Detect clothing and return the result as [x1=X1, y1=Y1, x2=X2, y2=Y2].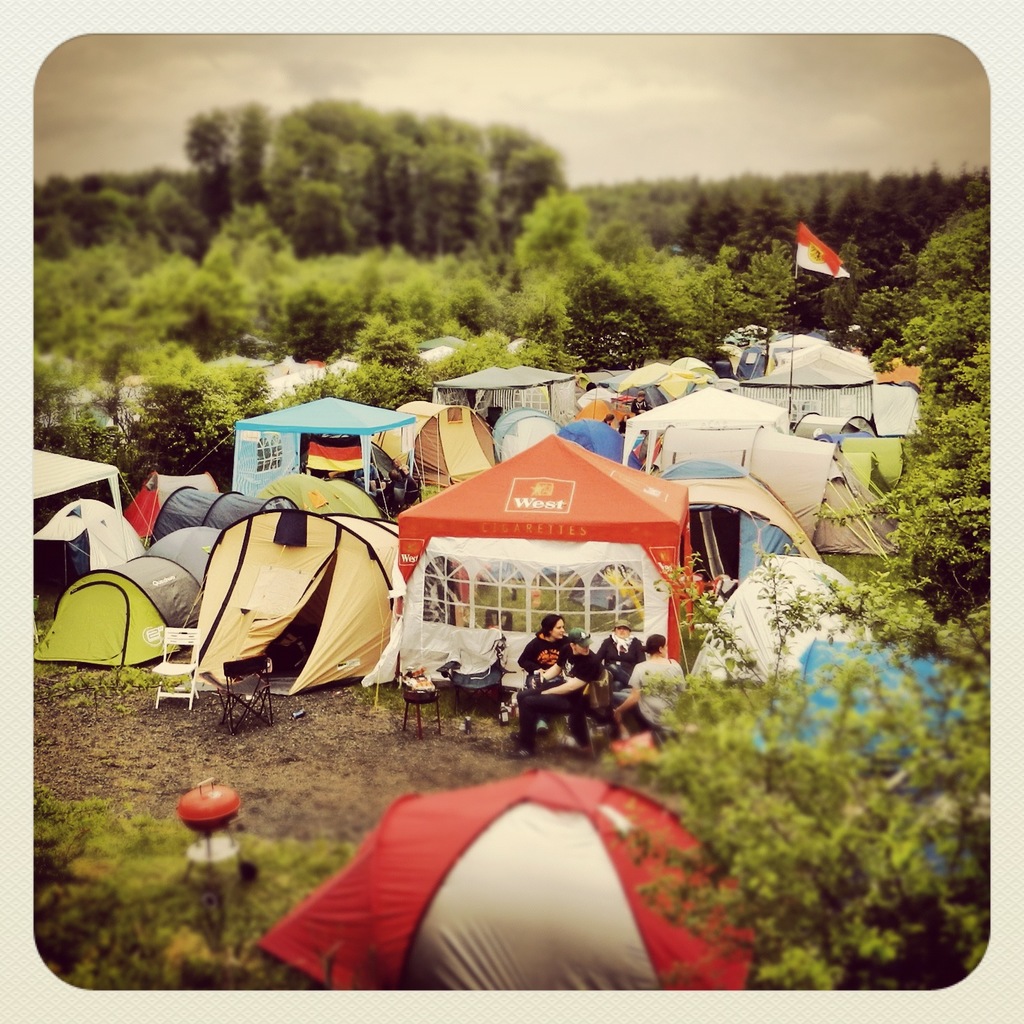
[x1=617, y1=649, x2=684, y2=739].
